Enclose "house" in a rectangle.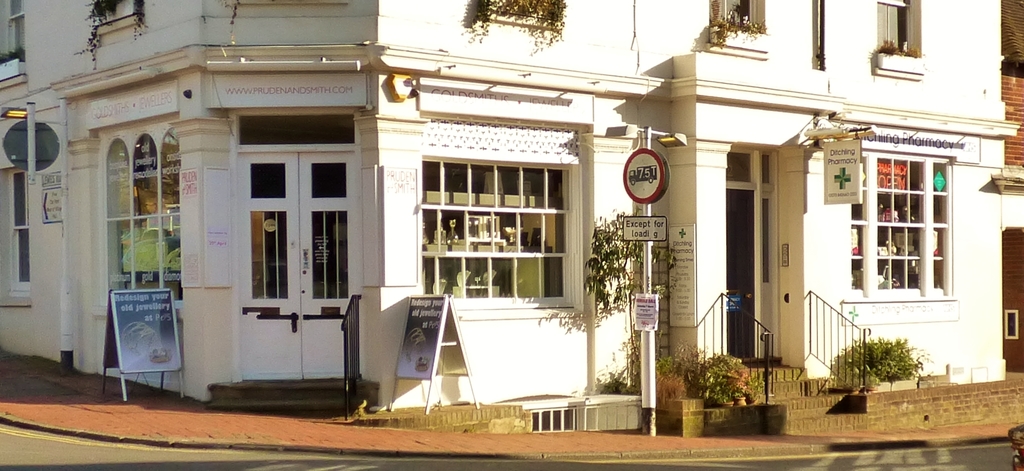
0:0:1016:422.
